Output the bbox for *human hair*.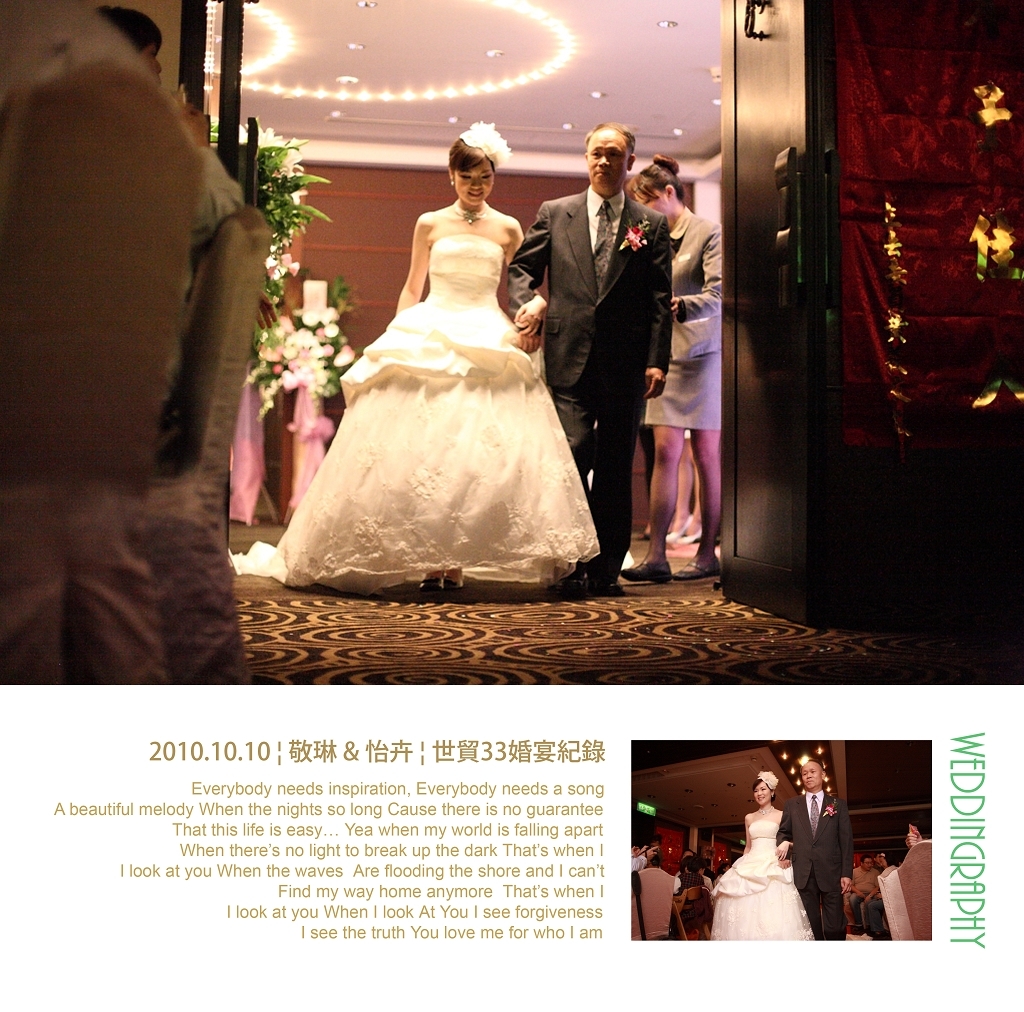
(796, 758, 824, 771).
